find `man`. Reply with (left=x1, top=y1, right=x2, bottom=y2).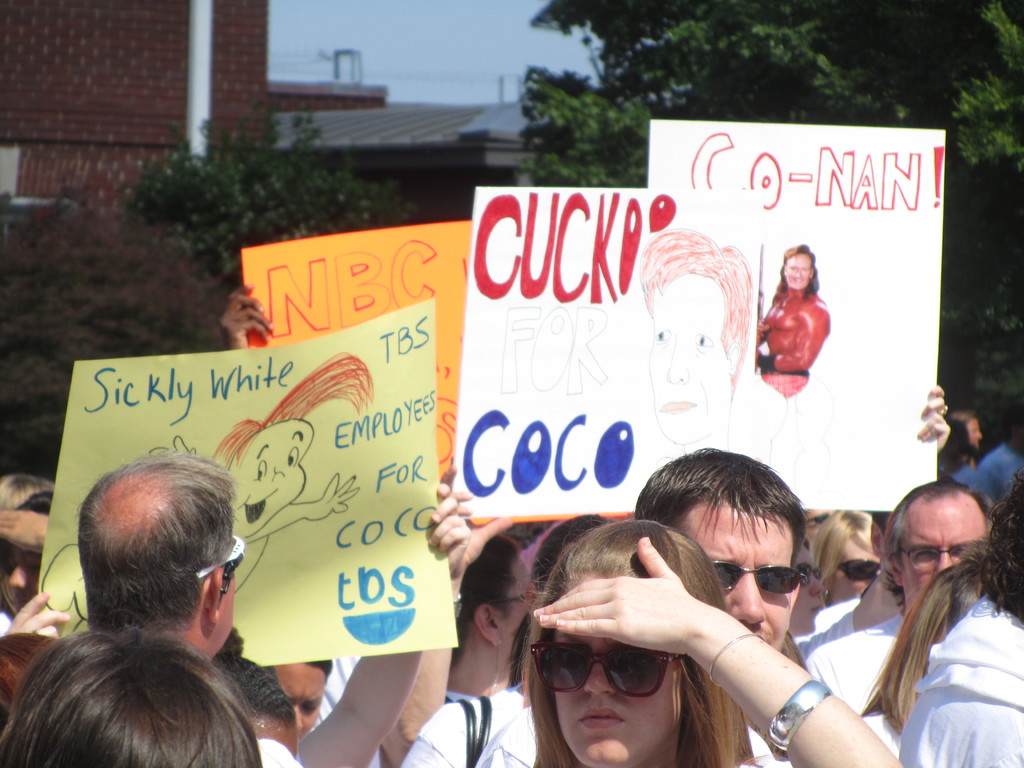
(left=476, top=442, right=807, bottom=767).
